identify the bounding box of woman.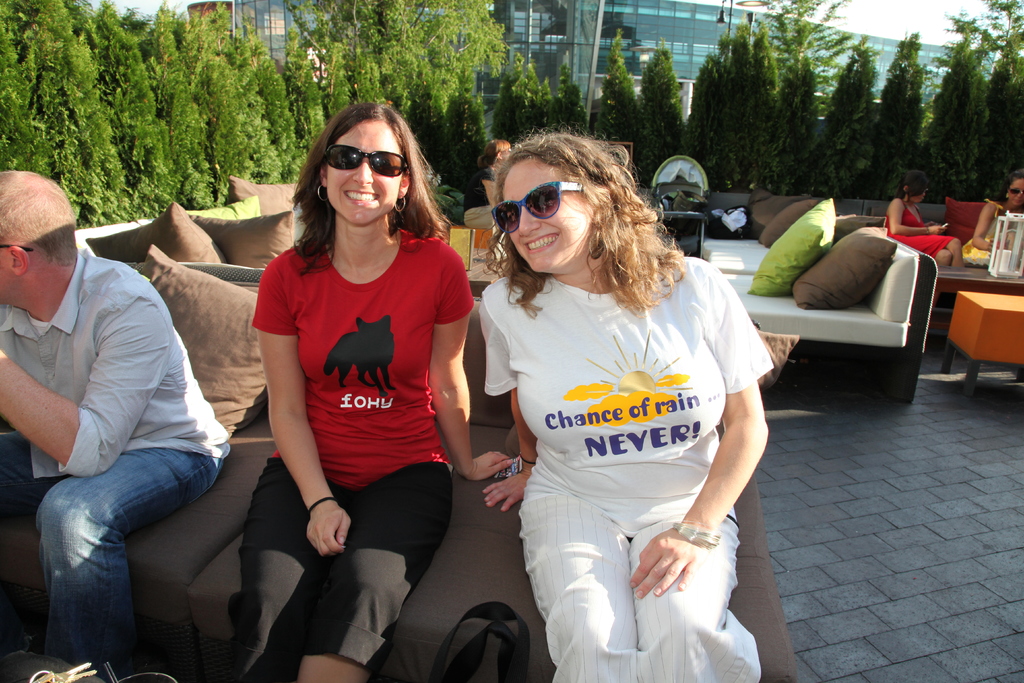
left=884, top=175, right=961, bottom=275.
